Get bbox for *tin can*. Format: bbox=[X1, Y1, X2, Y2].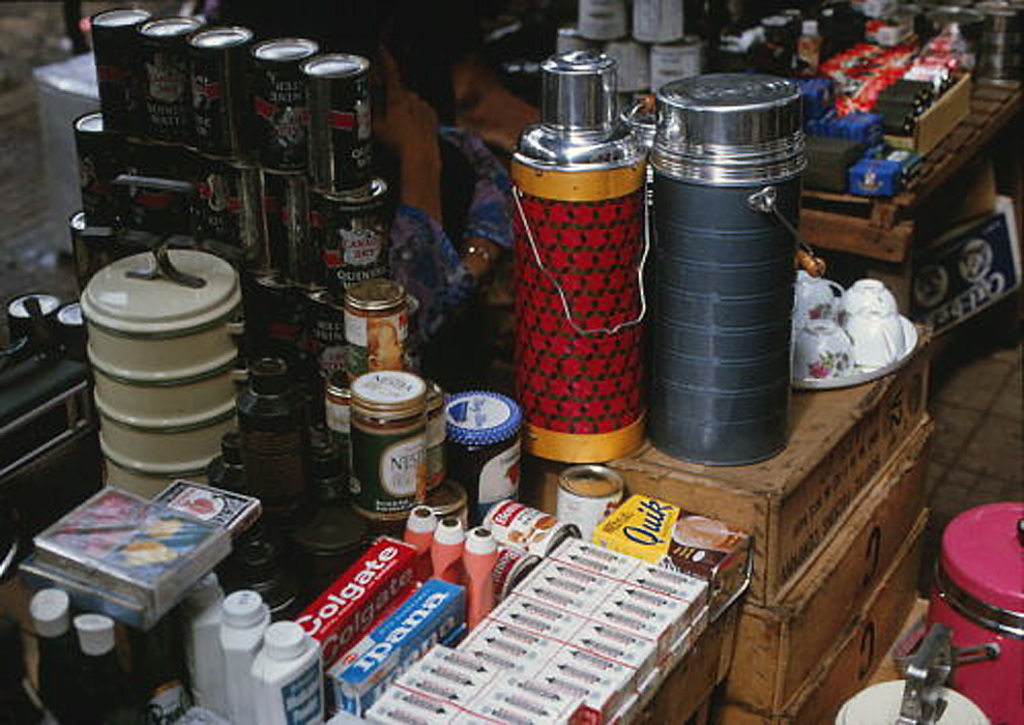
bbox=[322, 346, 349, 500].
